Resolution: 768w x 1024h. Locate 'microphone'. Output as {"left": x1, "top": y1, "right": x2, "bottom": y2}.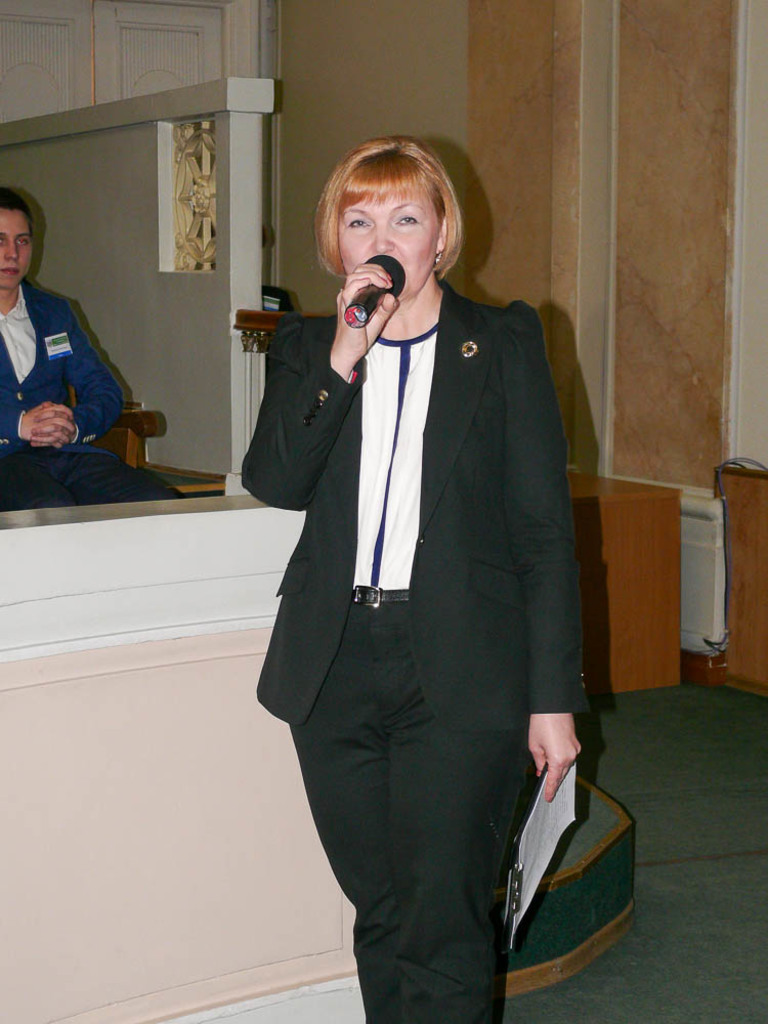
{"left": 339, "top": 249, "right": 409, "bottom": 327}.
